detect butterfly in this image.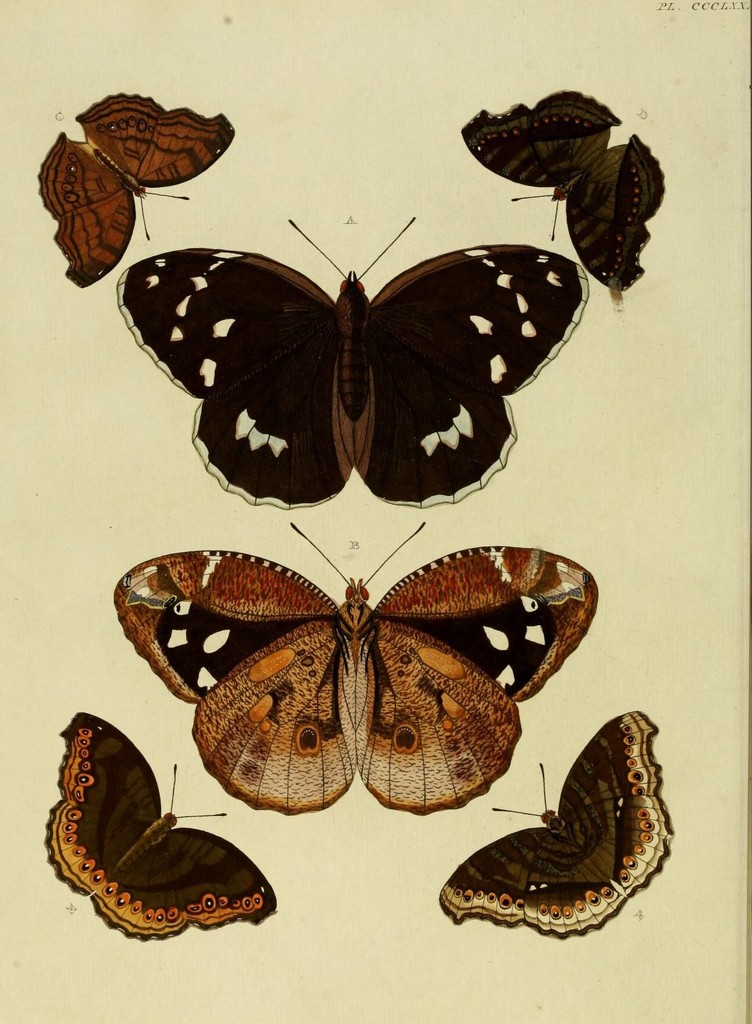
Detection: [x1=74, y1=99, x2=234, y2=287].
